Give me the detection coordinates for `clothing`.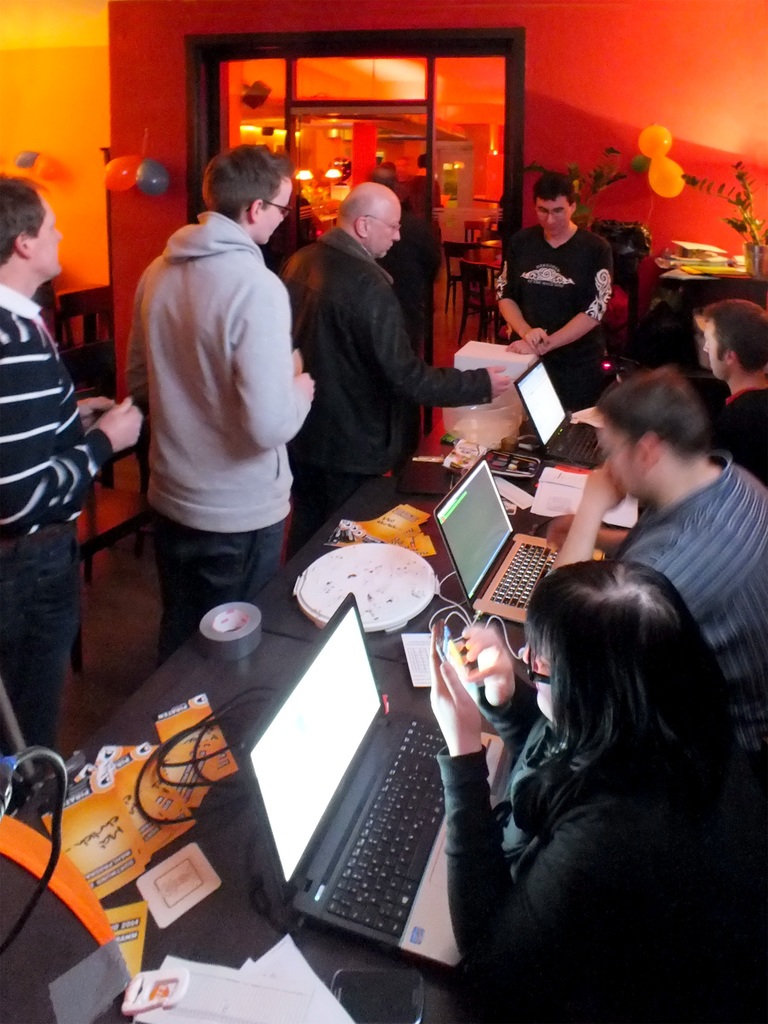
box=[438, 680, 767, 1023].
